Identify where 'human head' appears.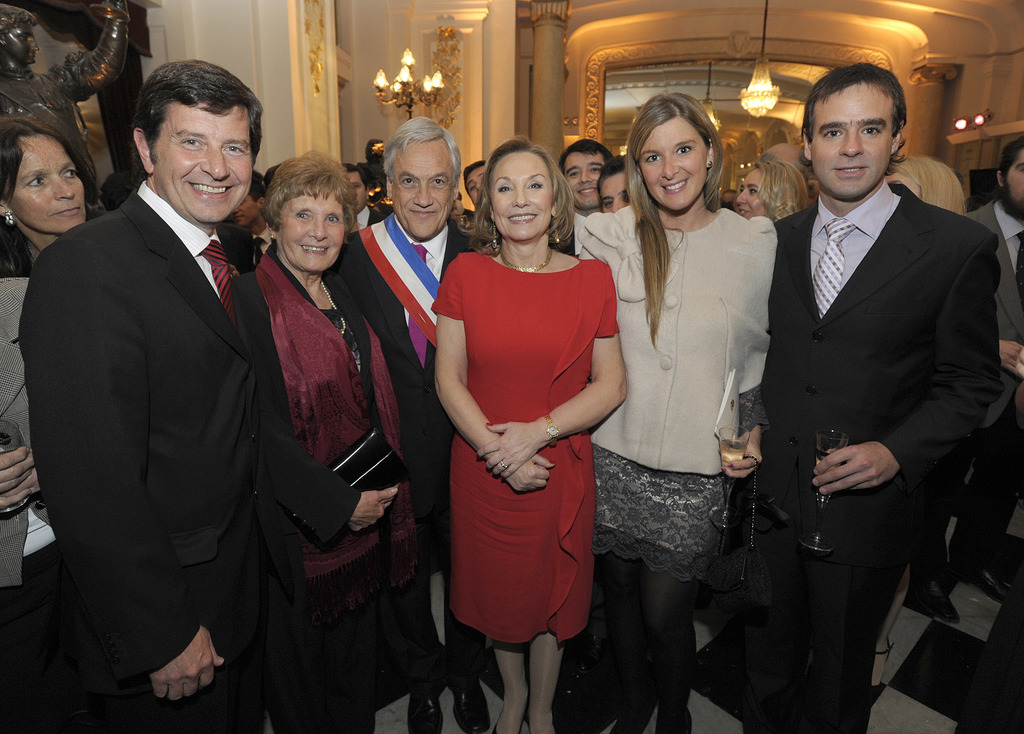
Appears at x1=381 y1=116 x2=461 y2=241.
